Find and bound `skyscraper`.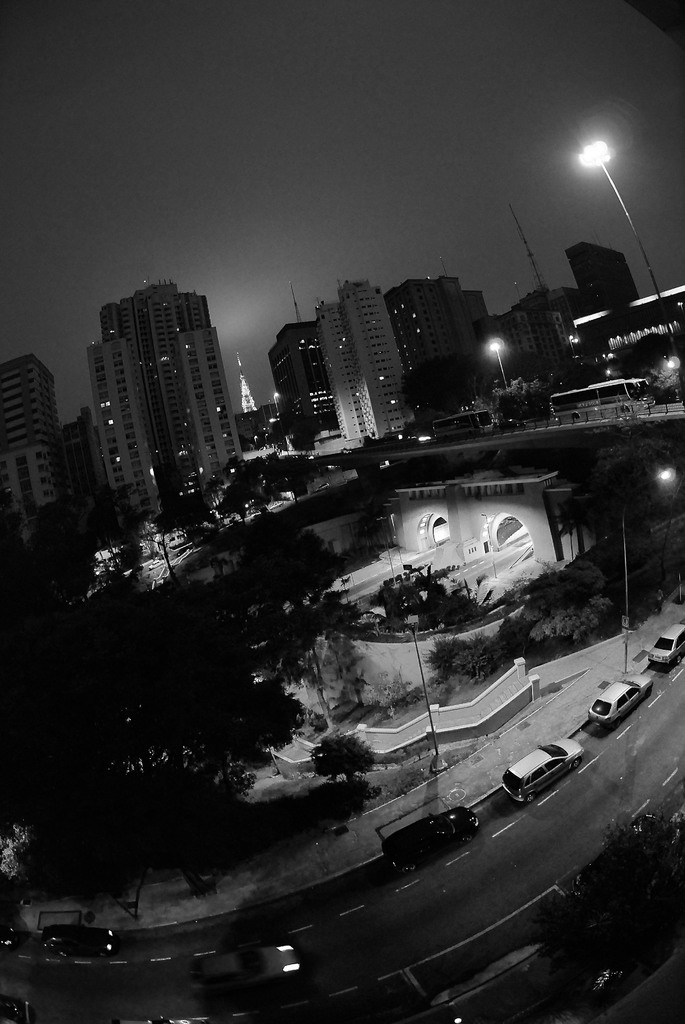
Bound: x1=569 y1=237 x2=644 y2=324.
